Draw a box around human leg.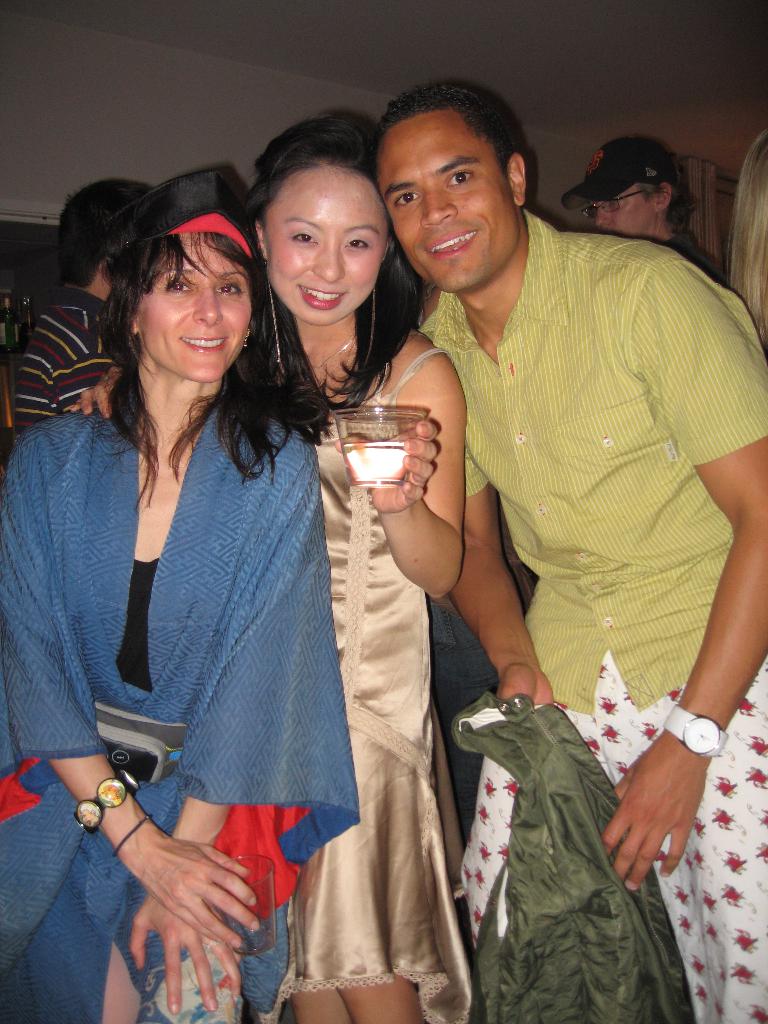
BBox(108, 770, 243, 1023).
